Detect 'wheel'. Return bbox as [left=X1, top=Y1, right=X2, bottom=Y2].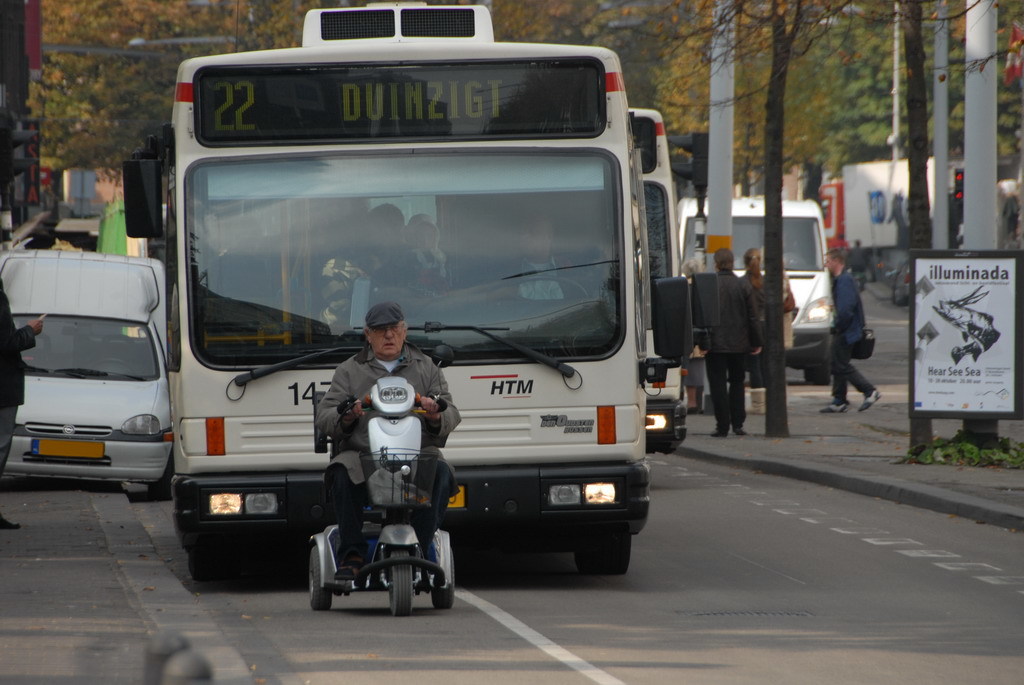
[left=182, top=490, right=269, bottom=599].
